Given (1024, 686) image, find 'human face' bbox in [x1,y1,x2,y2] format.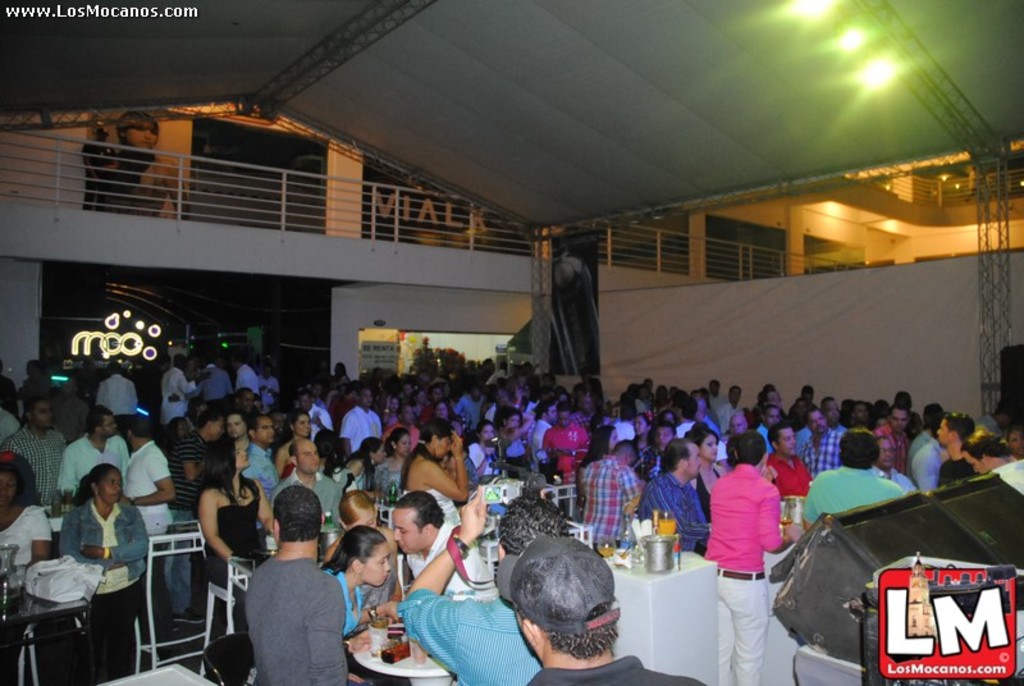
[763,408,780,429].
